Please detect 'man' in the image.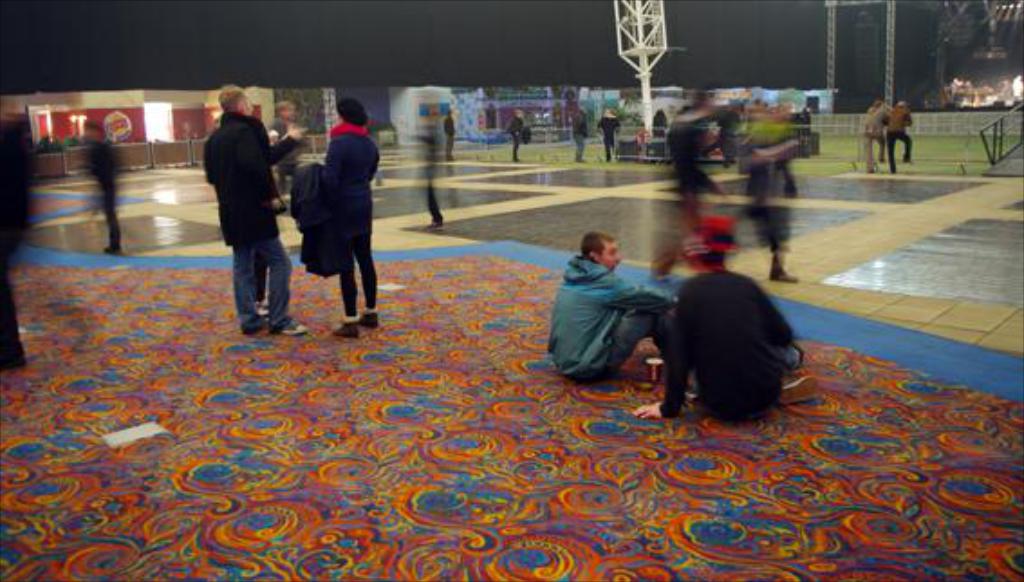
x1=545, y1=228, x2=675, y2=381.
